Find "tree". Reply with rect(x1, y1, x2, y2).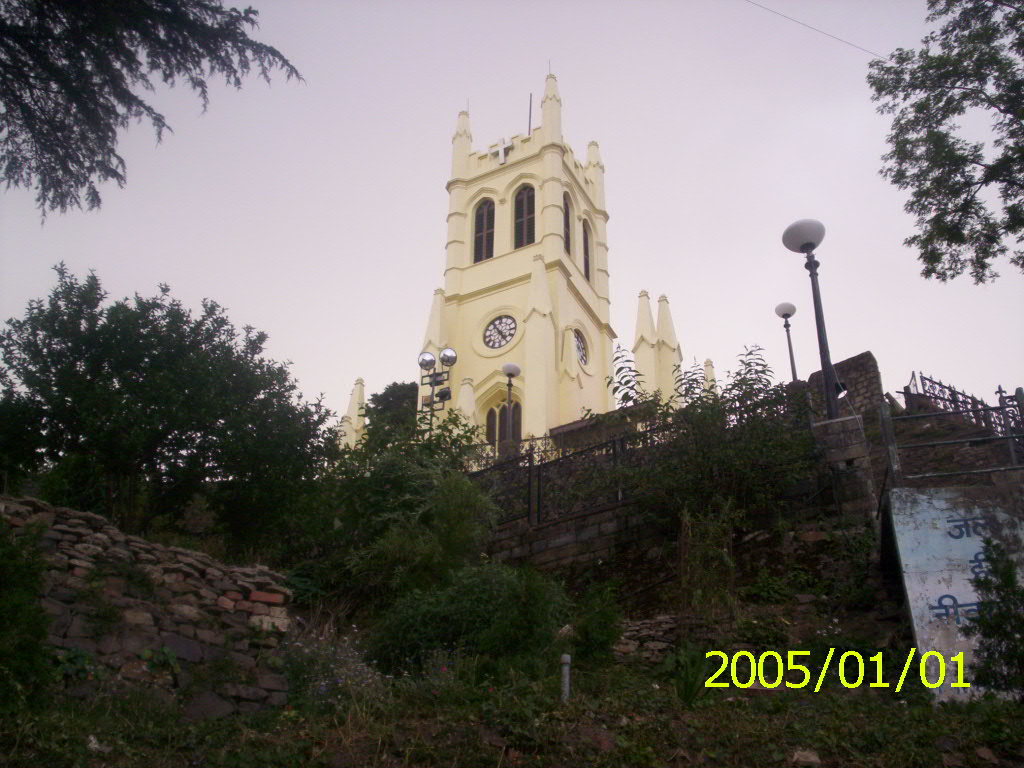
rect(369, 432, 525, 572).
